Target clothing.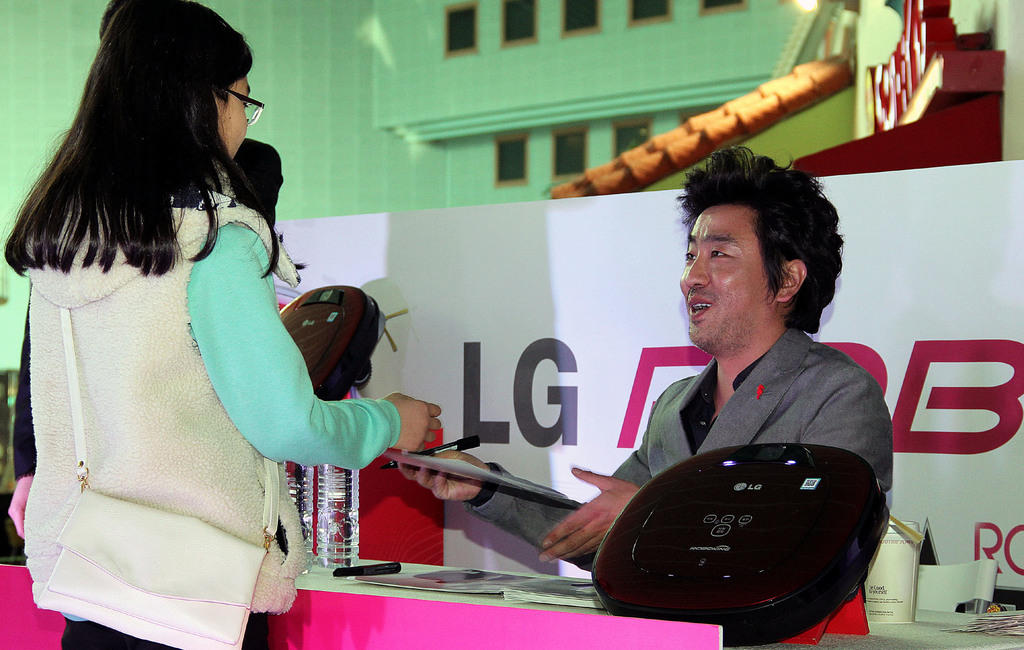
Target region: left=607, top=337, right=879, bottom=647.
